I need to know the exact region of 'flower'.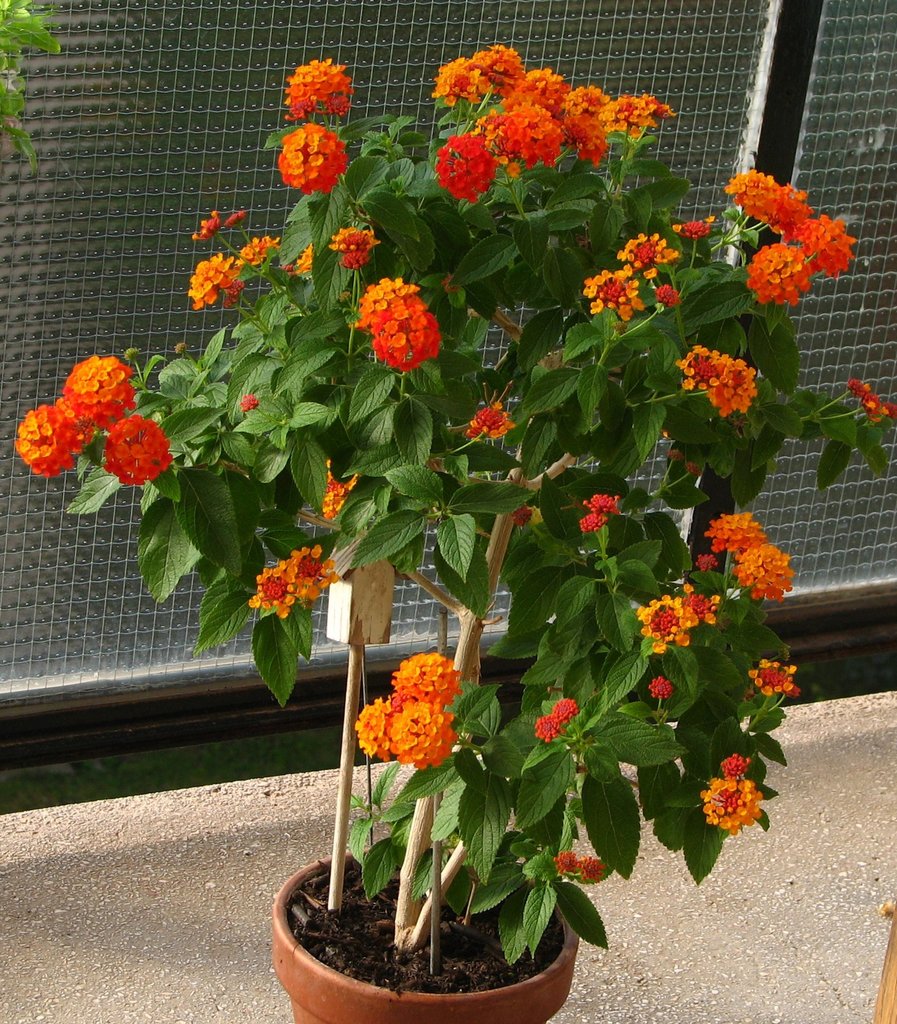
Region: box(236, 230, 280, 266).
